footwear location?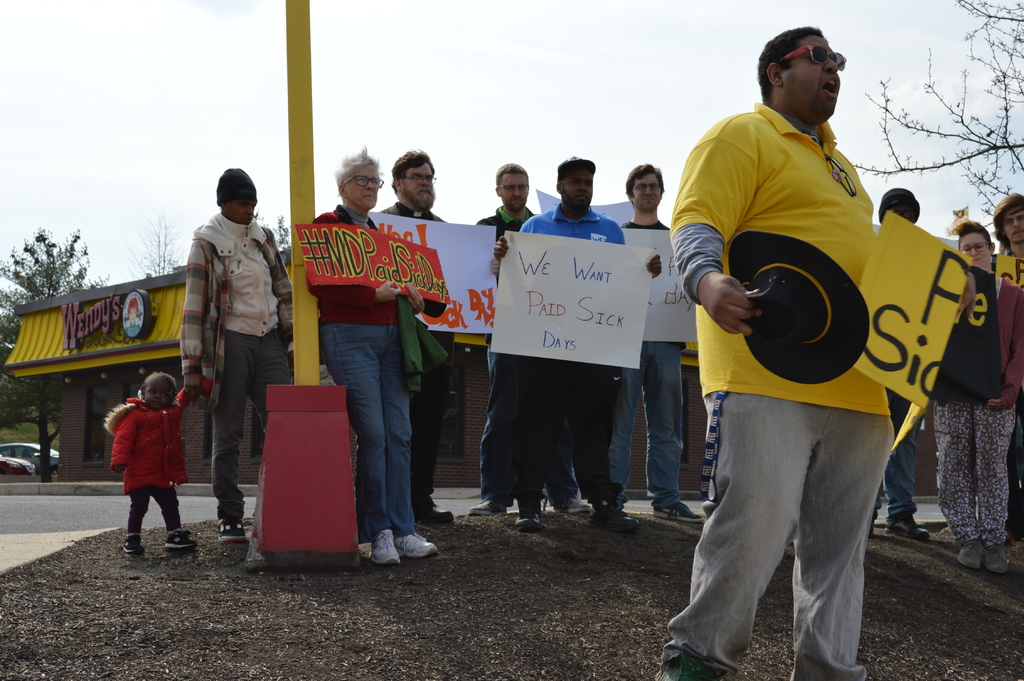
Rect(548, 486, 595, 516)
